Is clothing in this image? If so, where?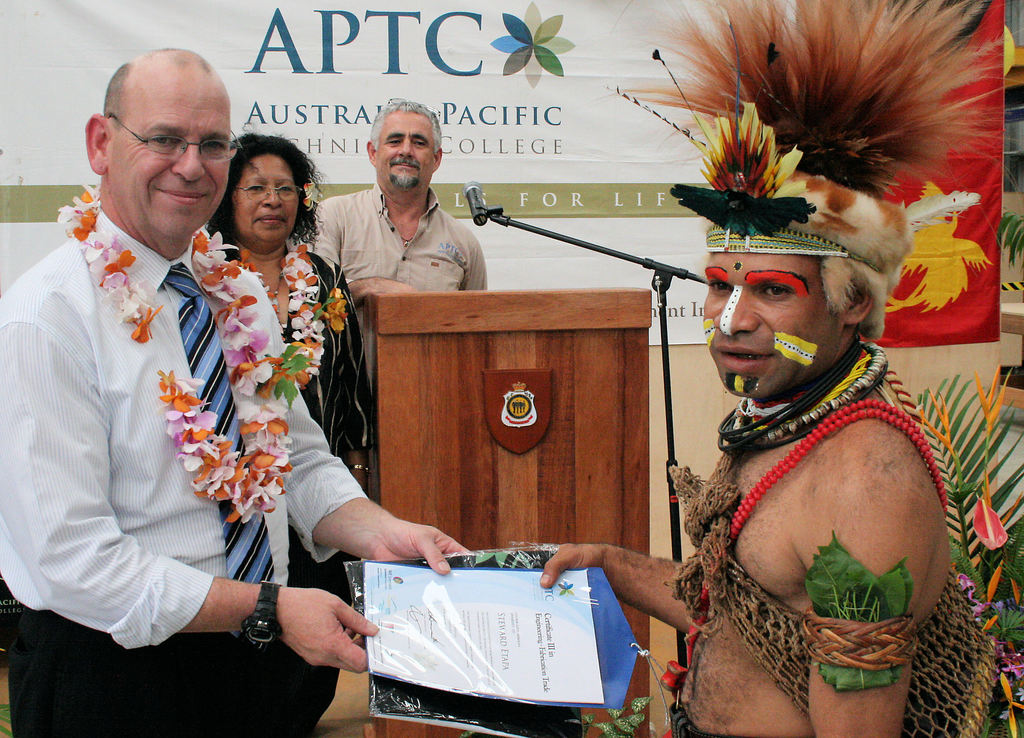
Yes, at left=668, top=331, right=1011, bottom=737.
